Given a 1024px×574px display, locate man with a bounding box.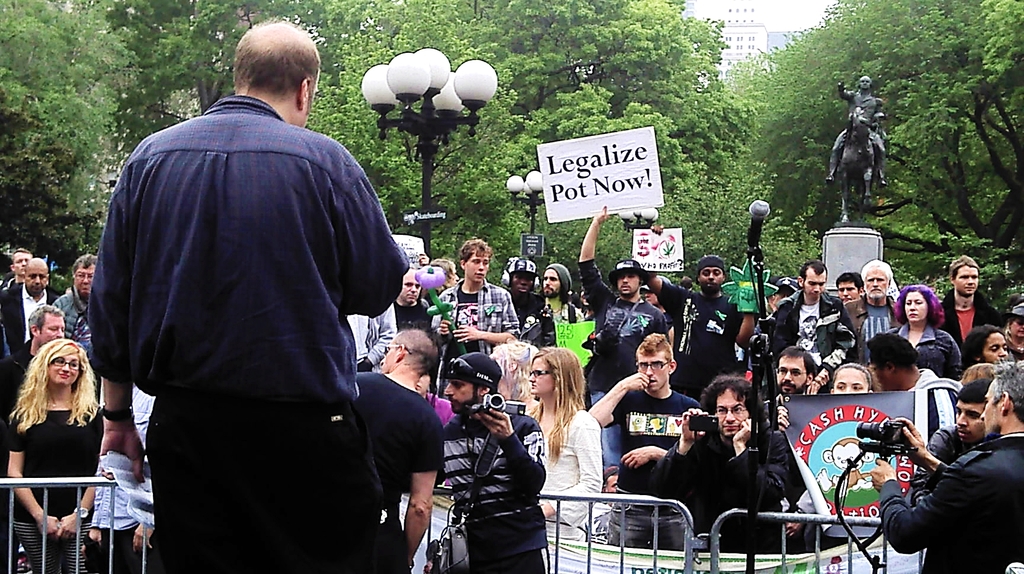
Located: select_region(431, 242, 524, 345).
